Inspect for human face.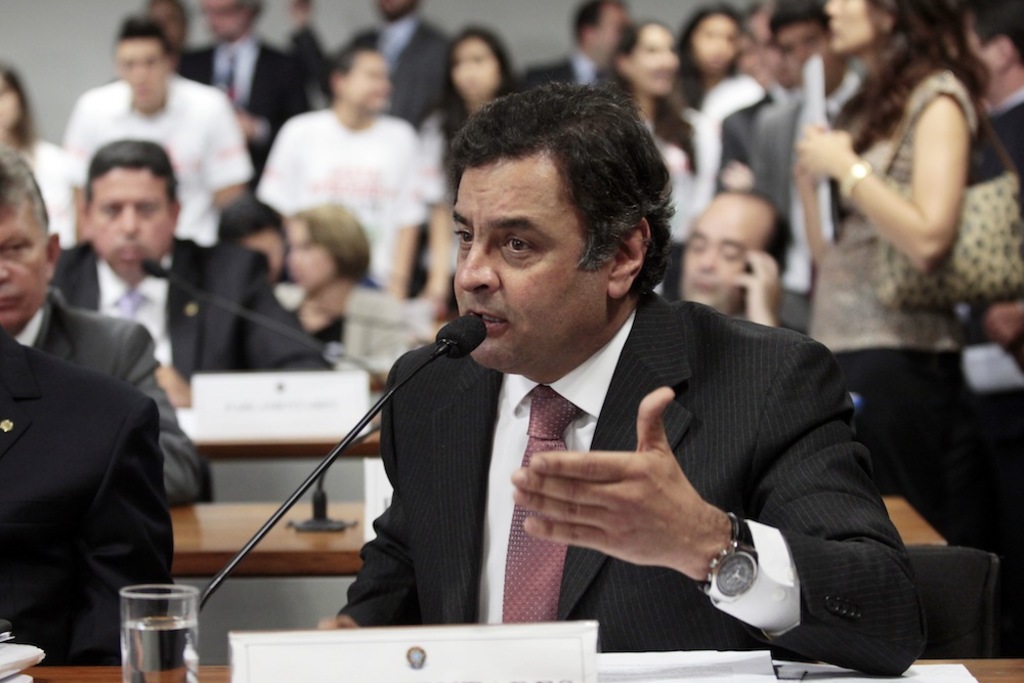
Inspection: rect(0, 224, 49, 332).
